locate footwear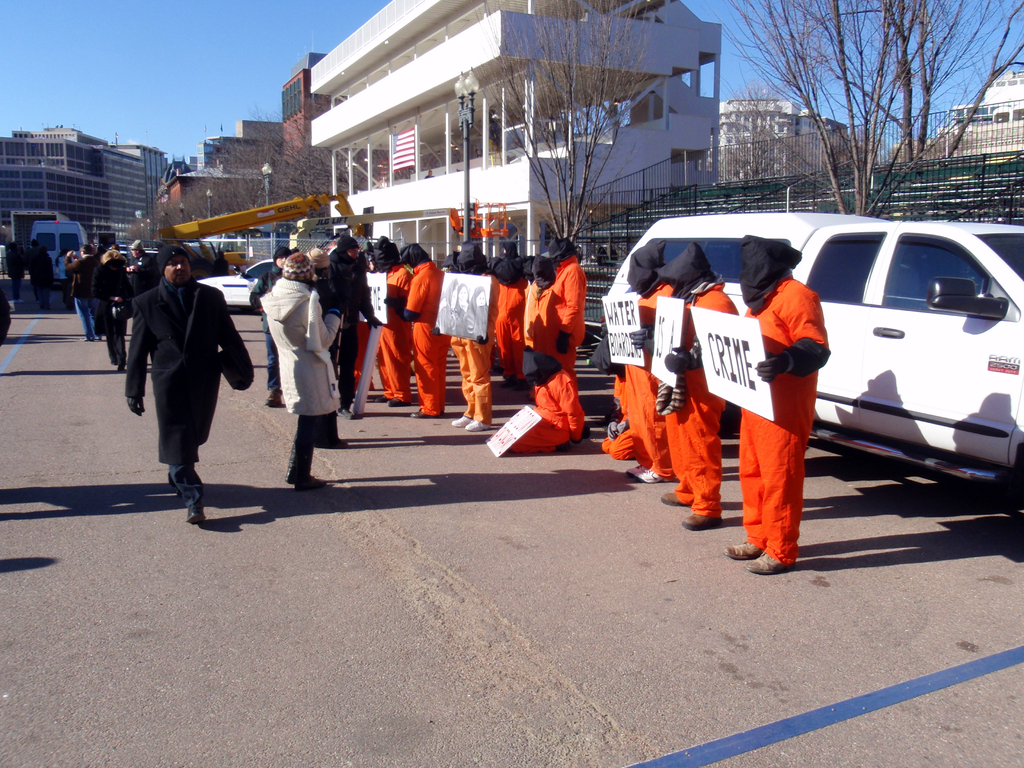
<box>636,468,668,485</box>
